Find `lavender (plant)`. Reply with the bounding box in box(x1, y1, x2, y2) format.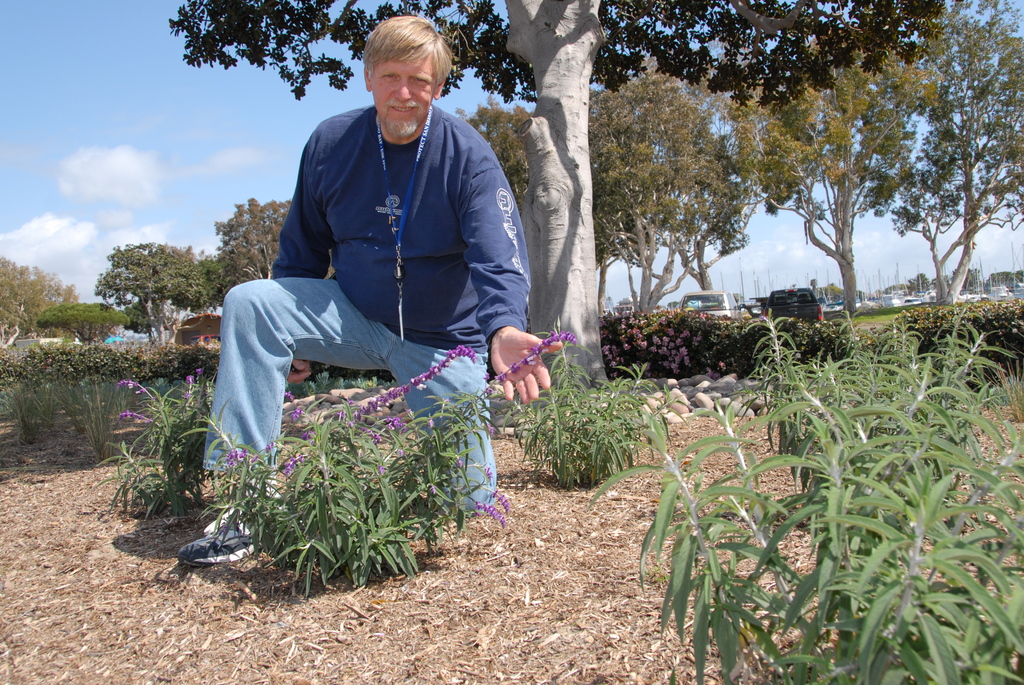
box(459, 496, 504, 535).
